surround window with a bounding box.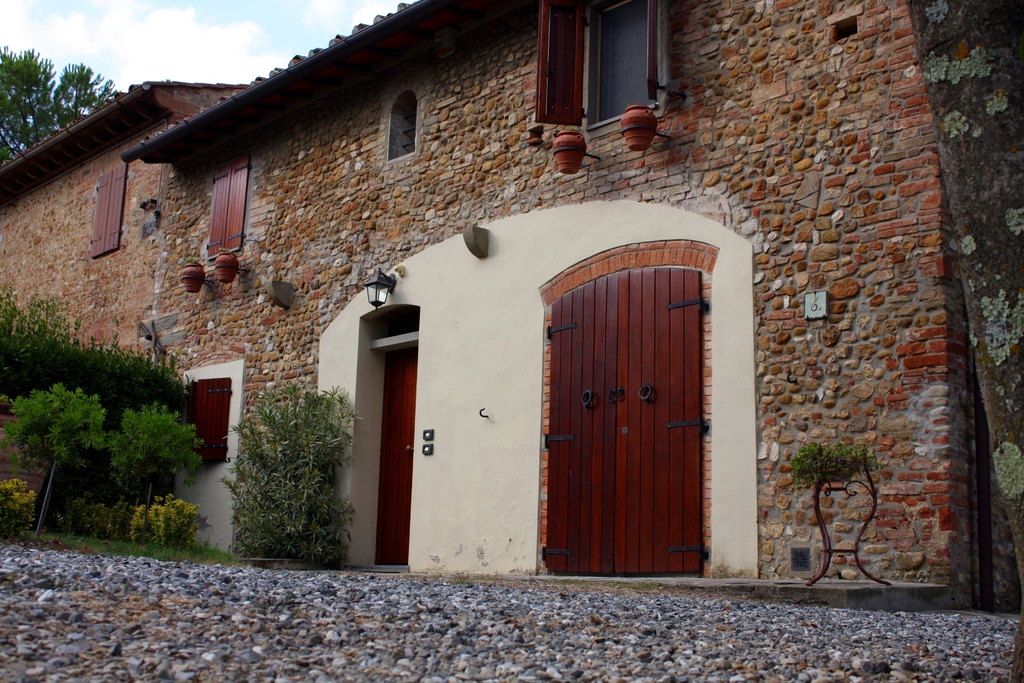
212,148,253,258.
